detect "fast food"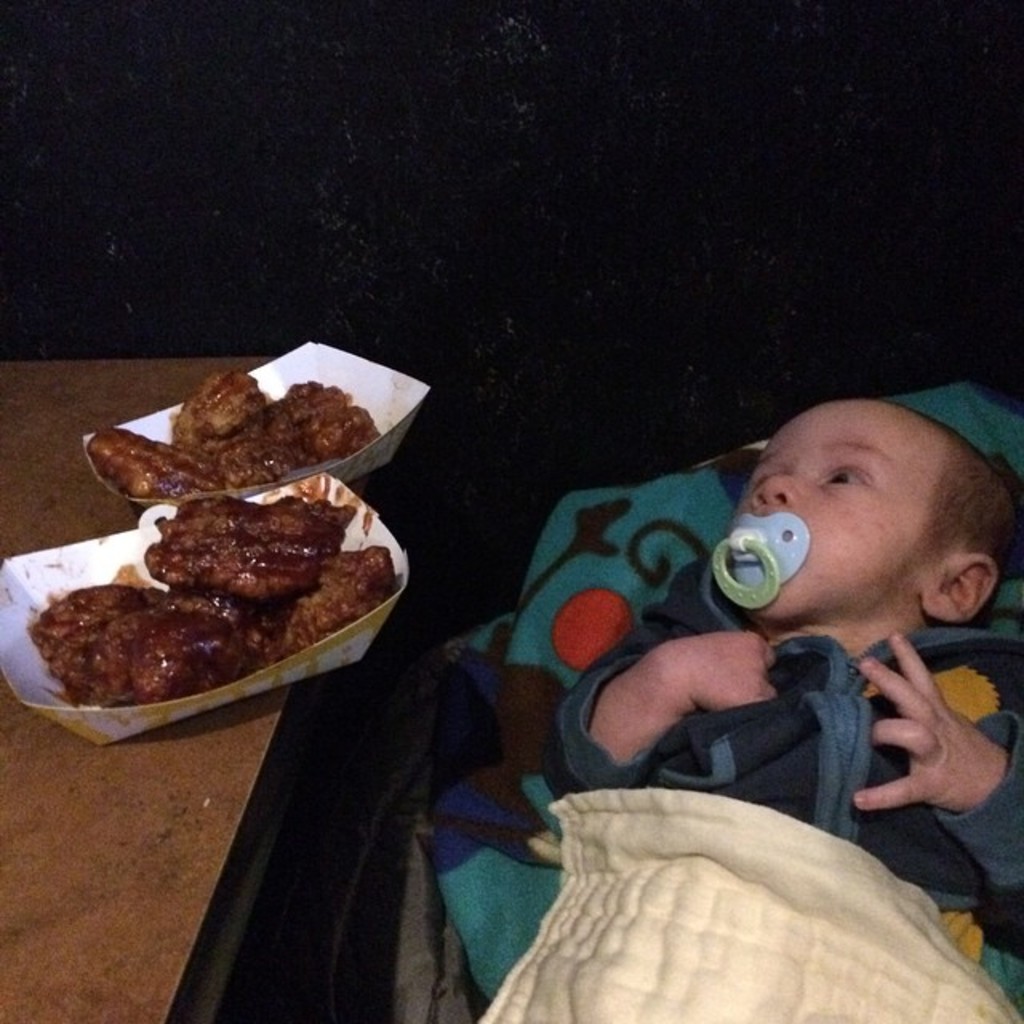
<region>214, 373, 378, 486</region>
